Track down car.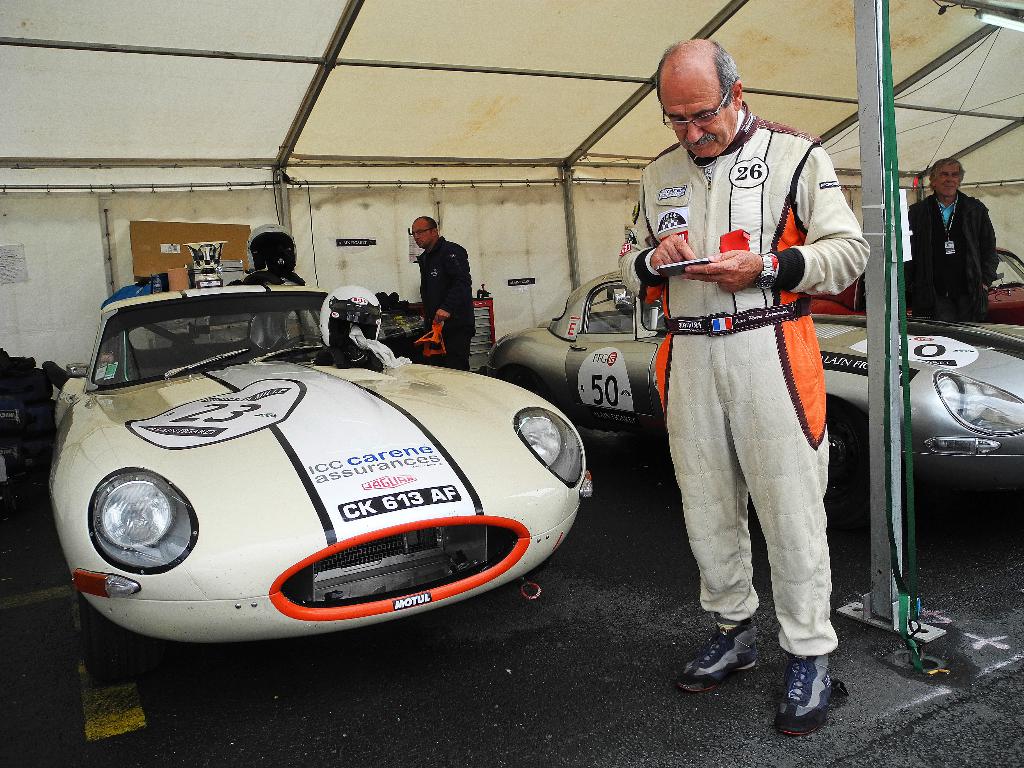
Tracked to locate(479, 269, 1023, 497).
